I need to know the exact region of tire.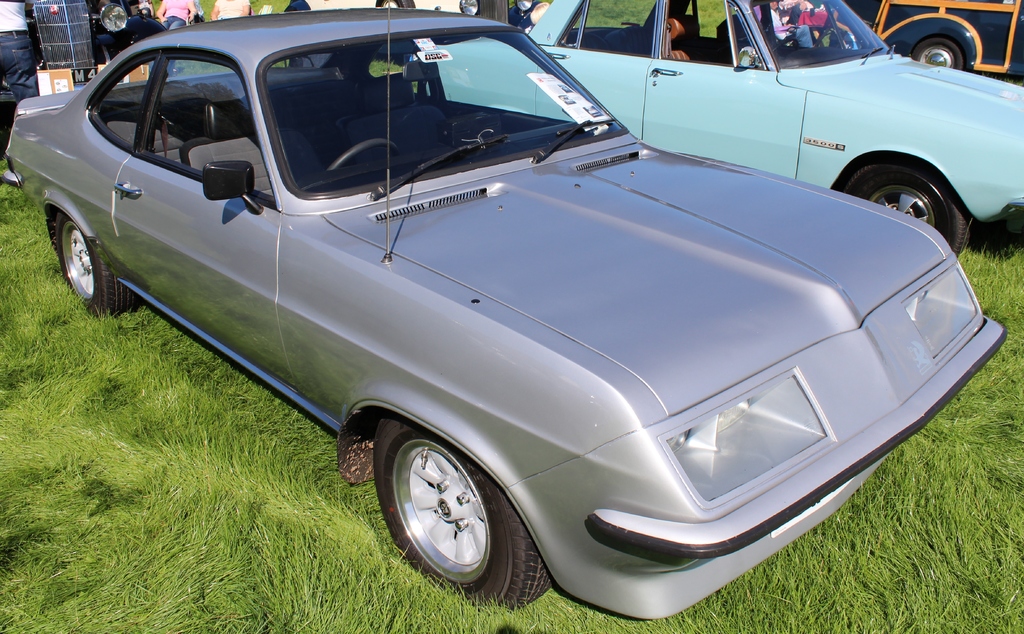
Region: detection(377, 417, 506, 600).
